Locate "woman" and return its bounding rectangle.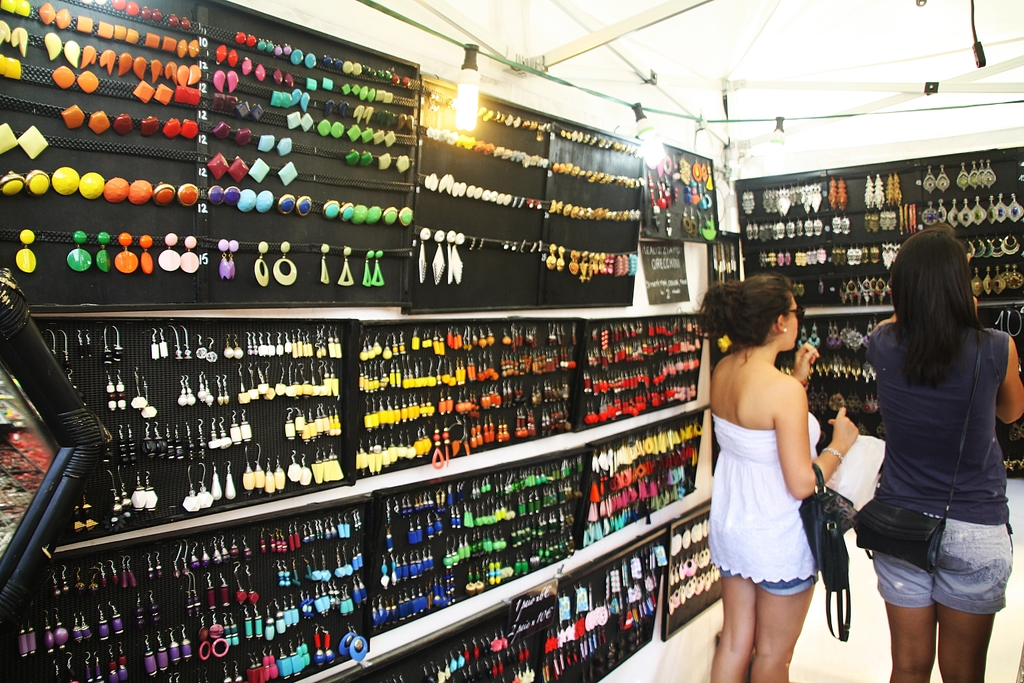
box(863, 220, 1023, 682).
